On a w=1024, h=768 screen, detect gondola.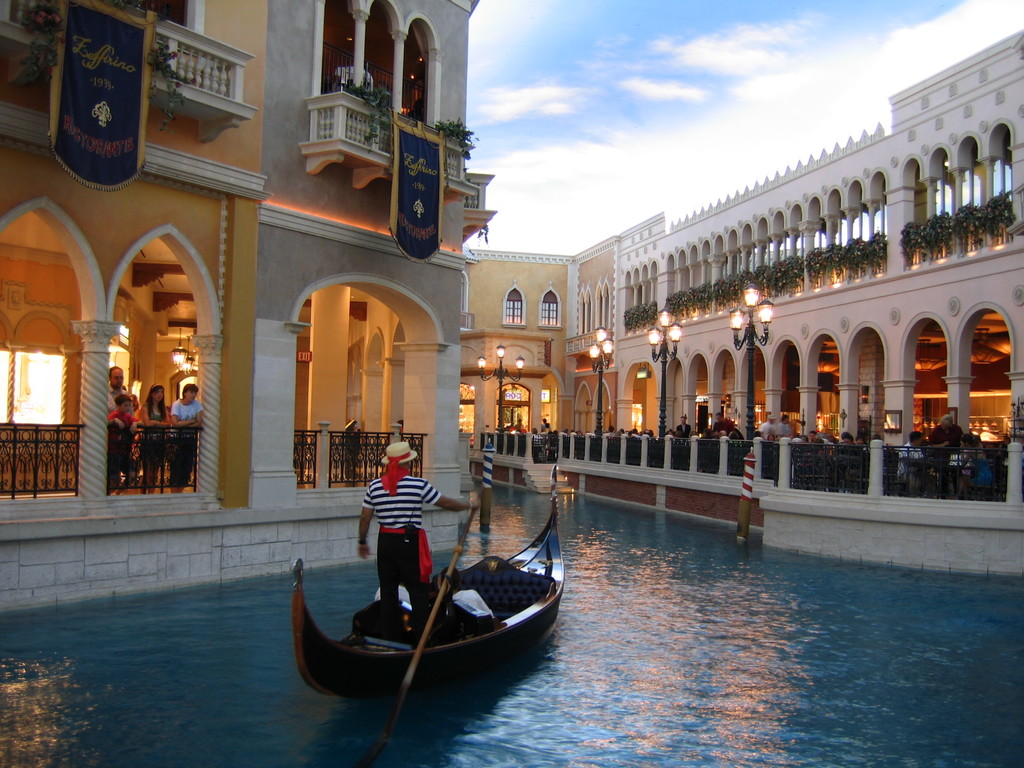
[x1=288, y1=460, x2=569, y2=707].
